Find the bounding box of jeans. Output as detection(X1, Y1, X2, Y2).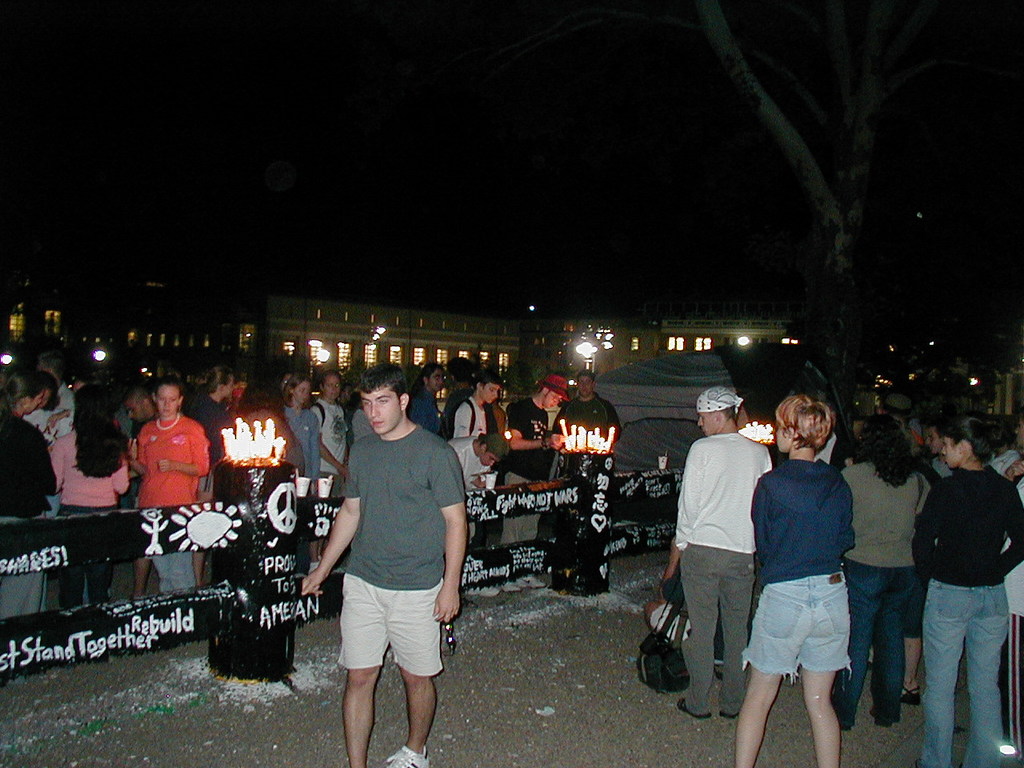
detection(62, 566, 121, 606).
